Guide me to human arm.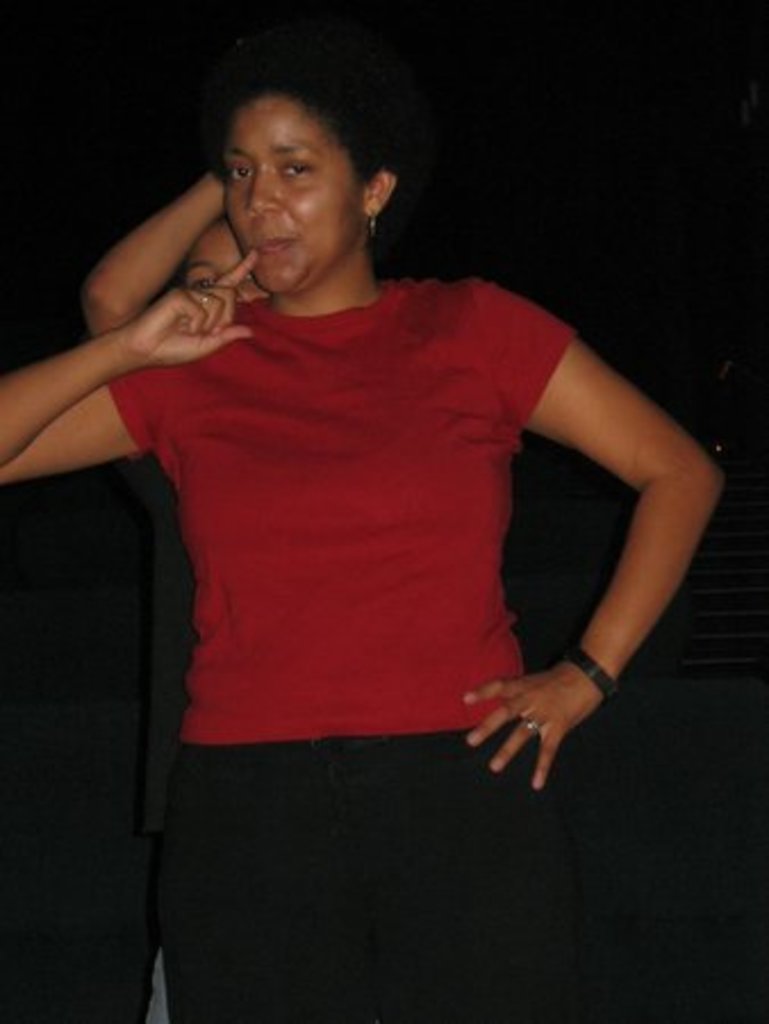
Guidance: Rect(455, 253, 721, 778).
